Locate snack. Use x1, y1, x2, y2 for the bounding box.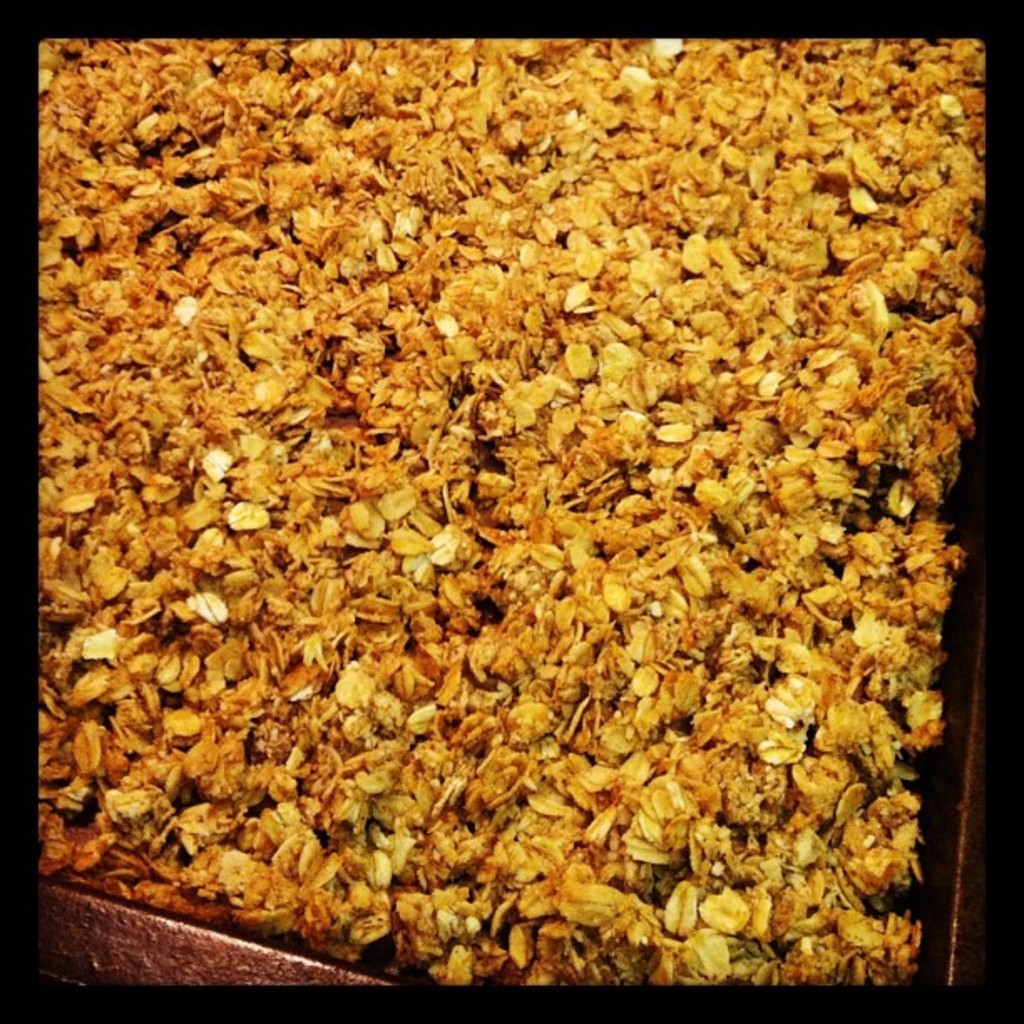
0, 13, 1023, 940.
